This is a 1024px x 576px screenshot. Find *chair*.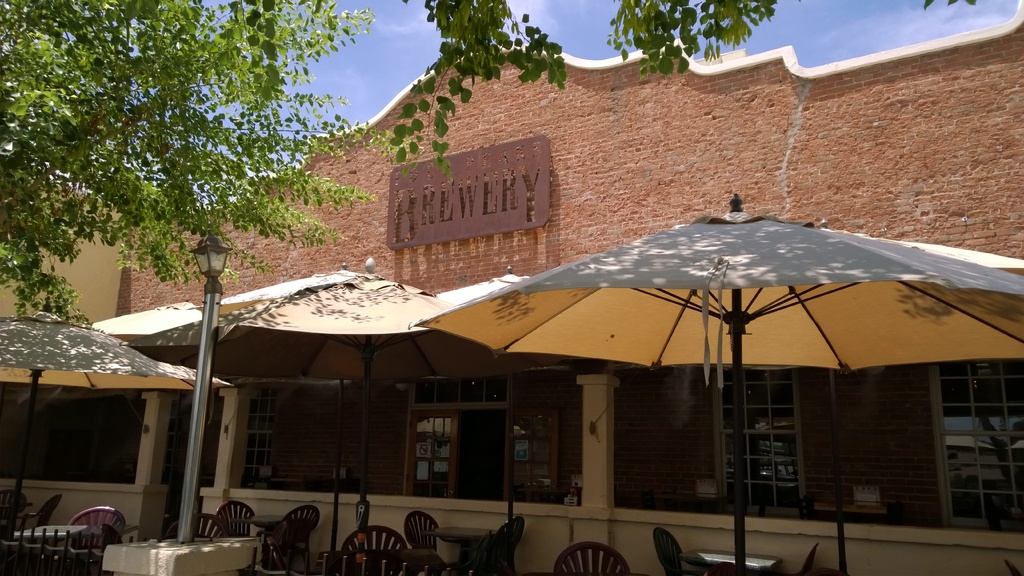
Bounding box: (69, 504, 128, 553).
